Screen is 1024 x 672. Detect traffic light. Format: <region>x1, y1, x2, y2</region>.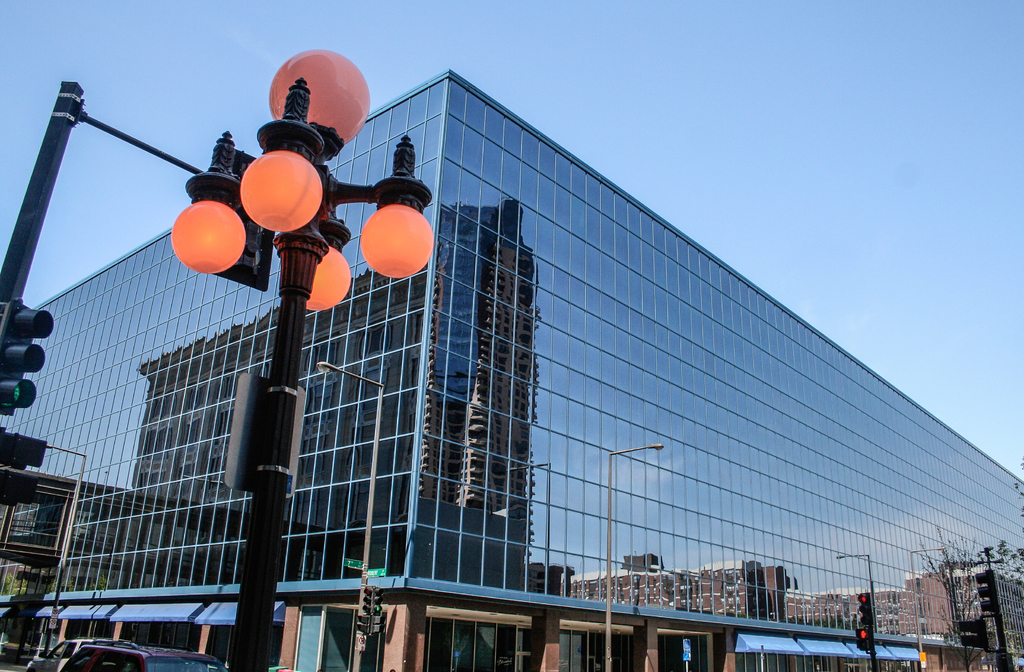
<region>204, 145, 278, 292</region>.
